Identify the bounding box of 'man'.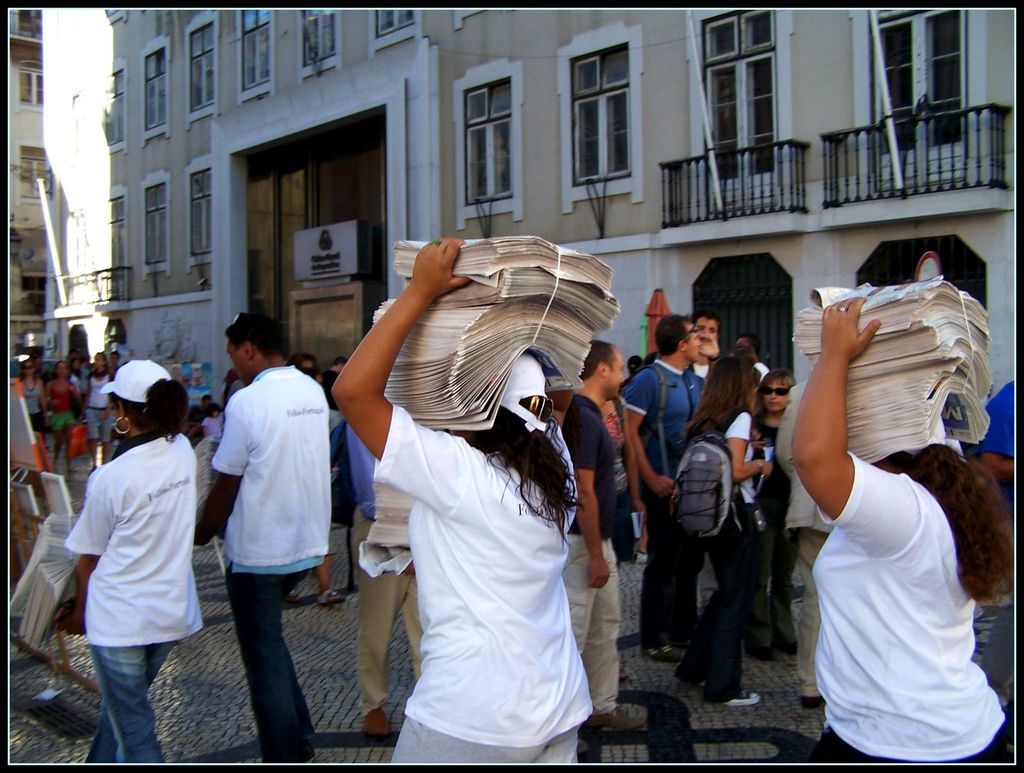
BBox(682, 309, 724, 404).
